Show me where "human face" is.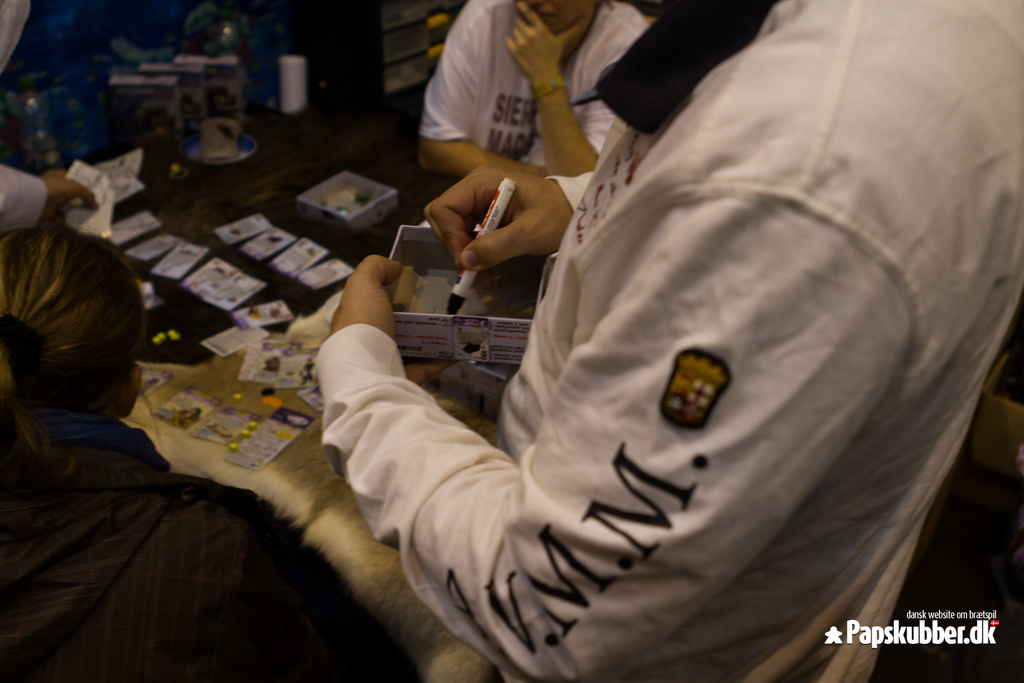
"human face" is at detection(513, 0, 596, 56).
